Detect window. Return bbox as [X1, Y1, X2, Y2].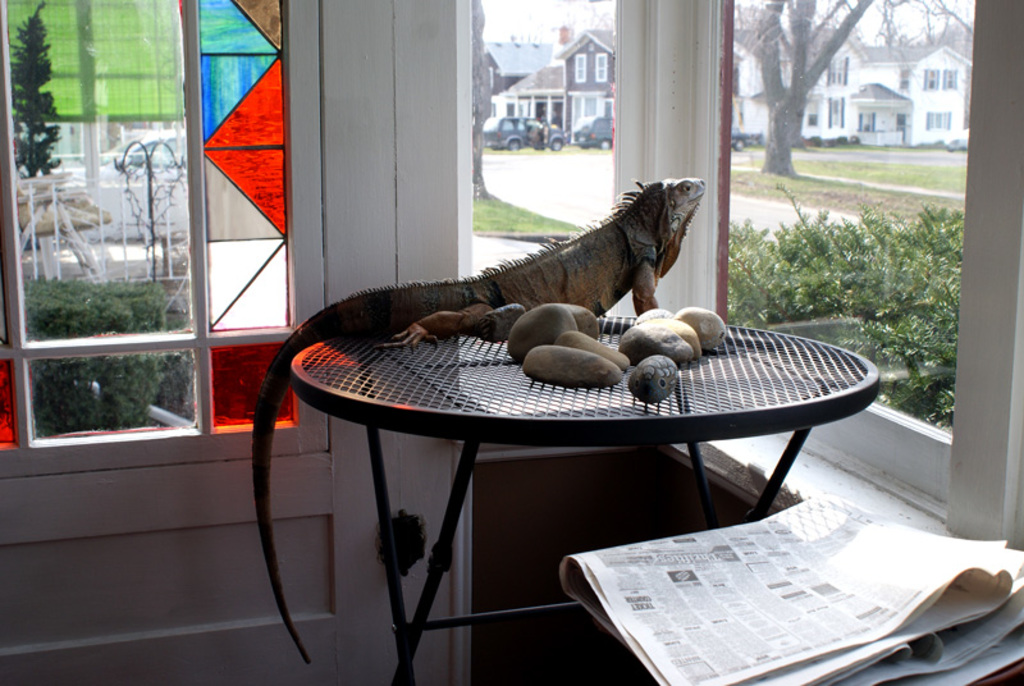
[593, 46, 614, 90].
